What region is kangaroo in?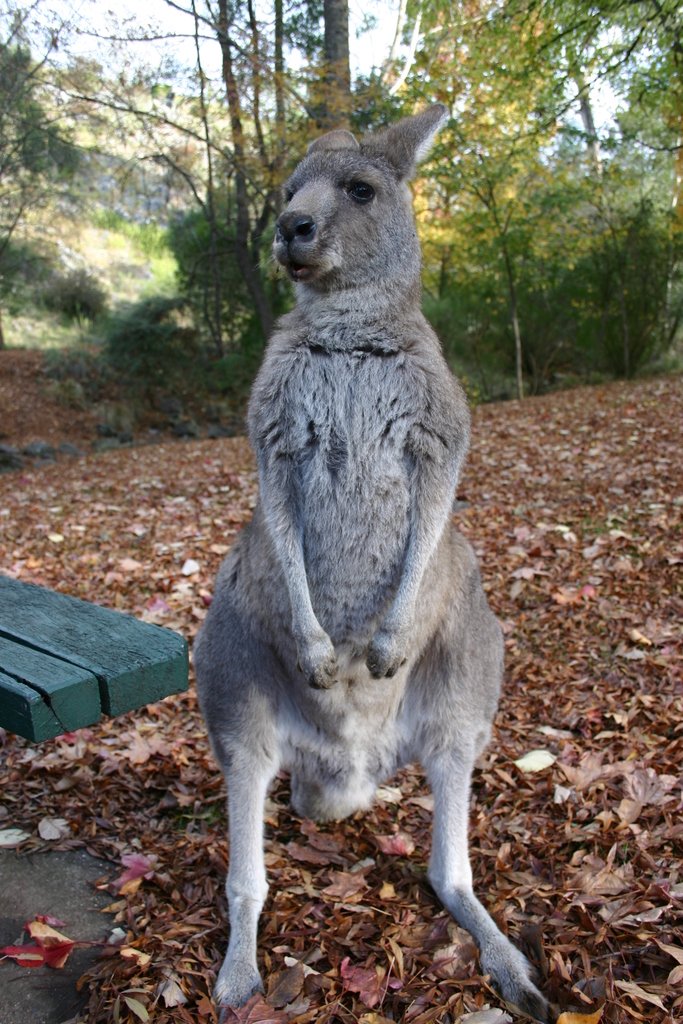
x1=194, y1=107, x2=564, y2=1014.
